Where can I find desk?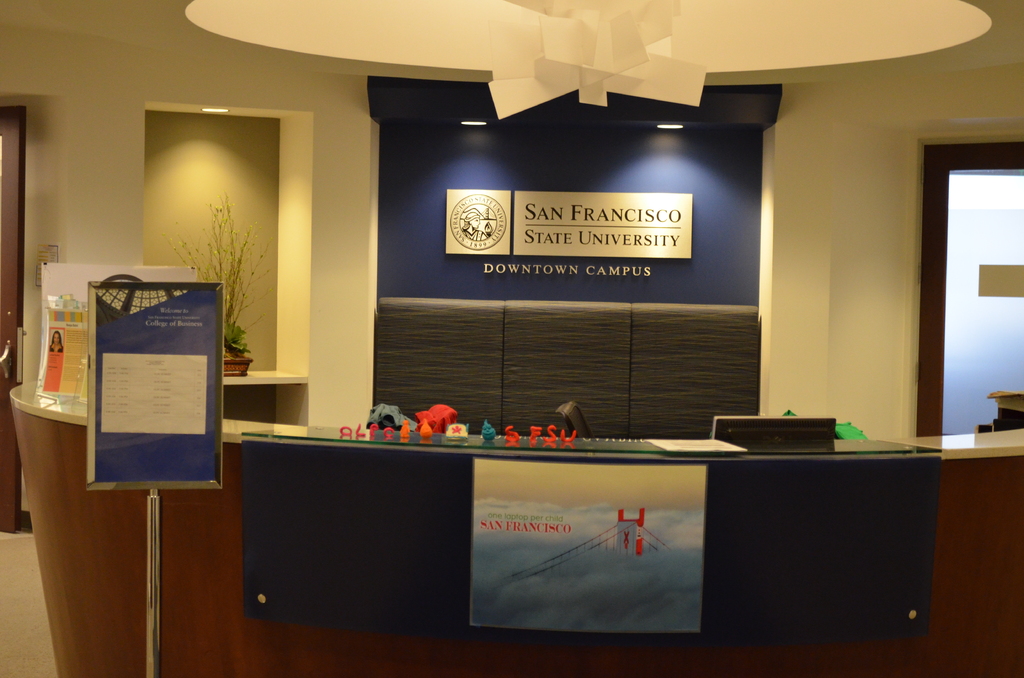
You can find it at 588,409,990,646.
